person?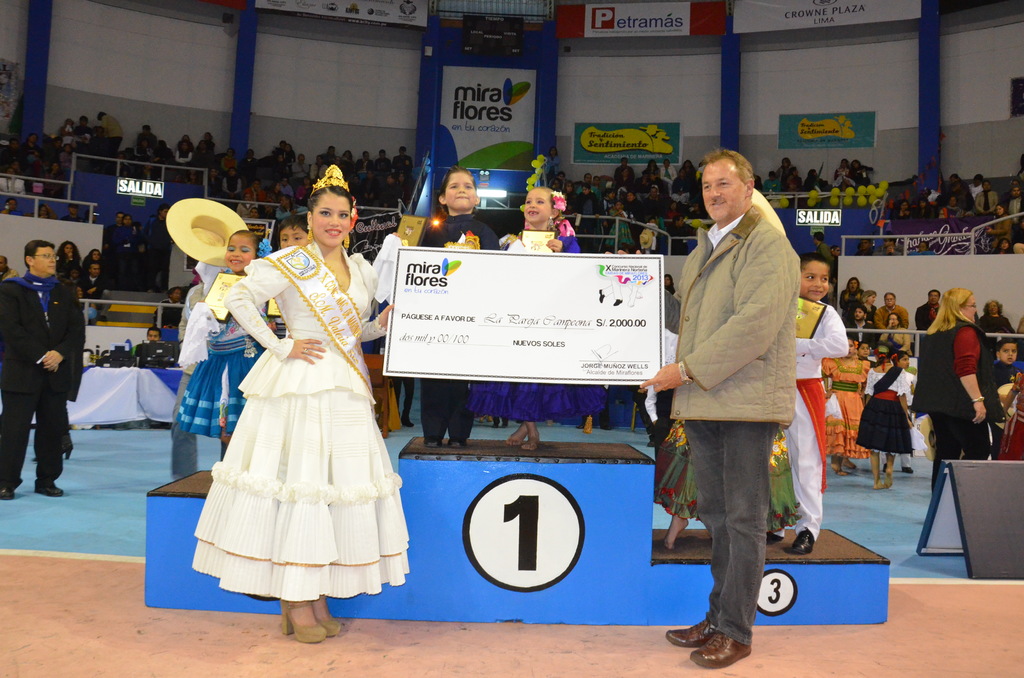
box=[177, 232, 266, 460]
